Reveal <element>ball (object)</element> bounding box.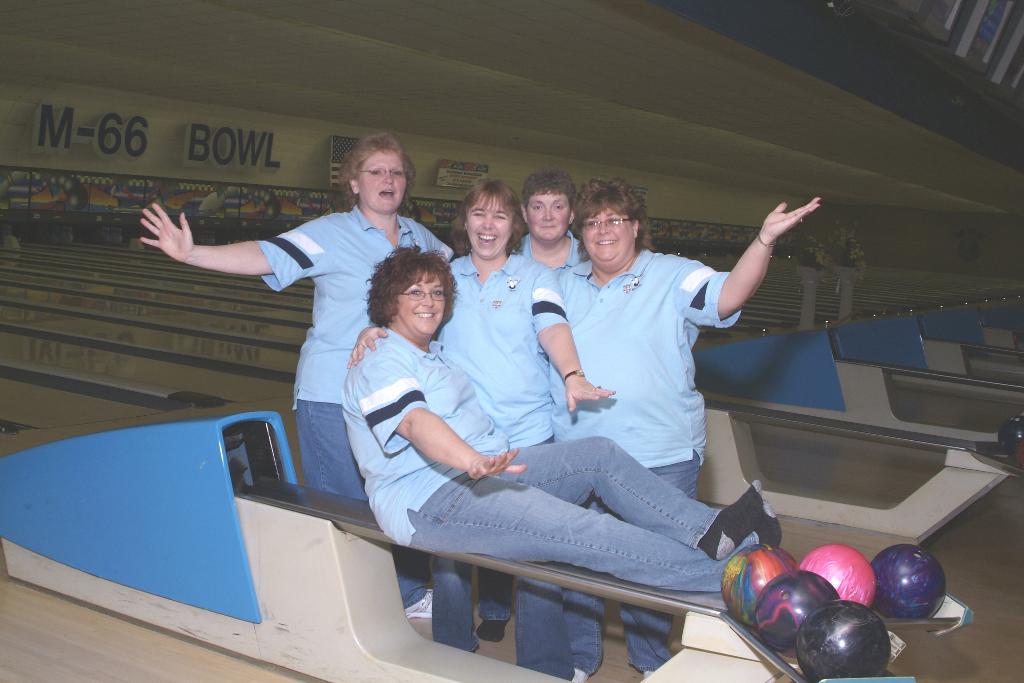
Revealed: box=[876, 545, 942, 620].
